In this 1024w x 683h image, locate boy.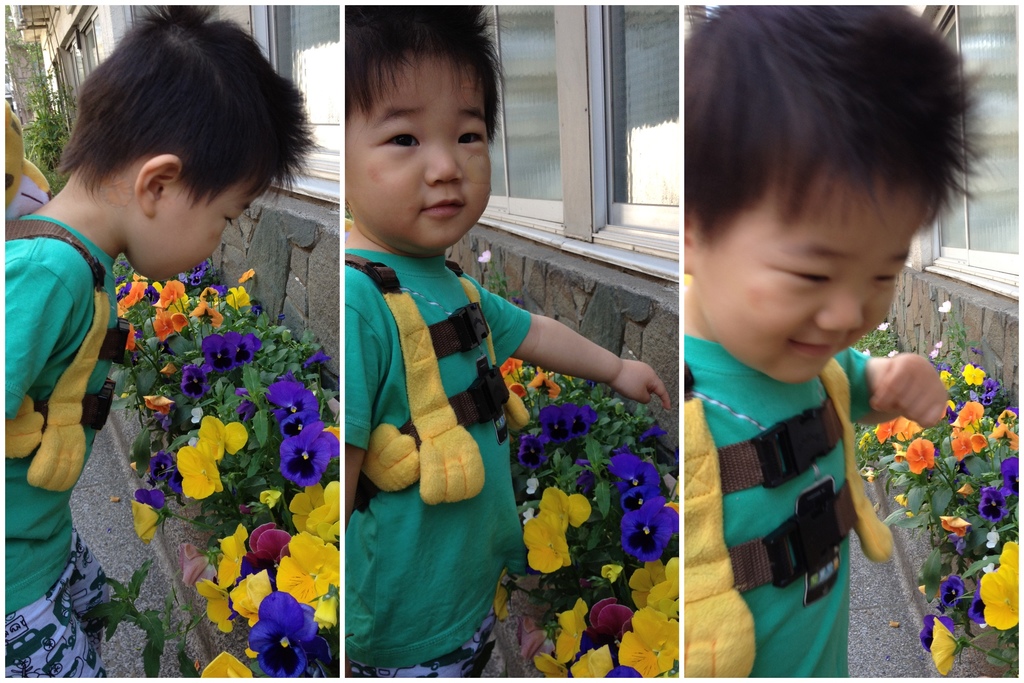
Bounding box: [x1=1, y1=4, x2=320, y2=678].
